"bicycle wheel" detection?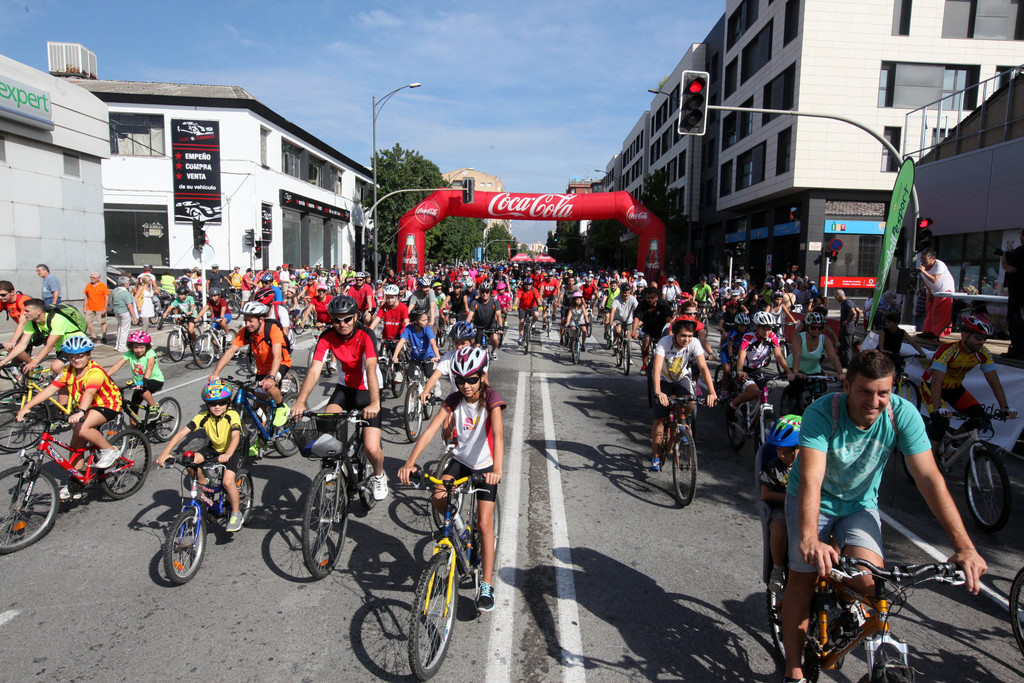
[left=300, top=467, right=352, bottom=584]
